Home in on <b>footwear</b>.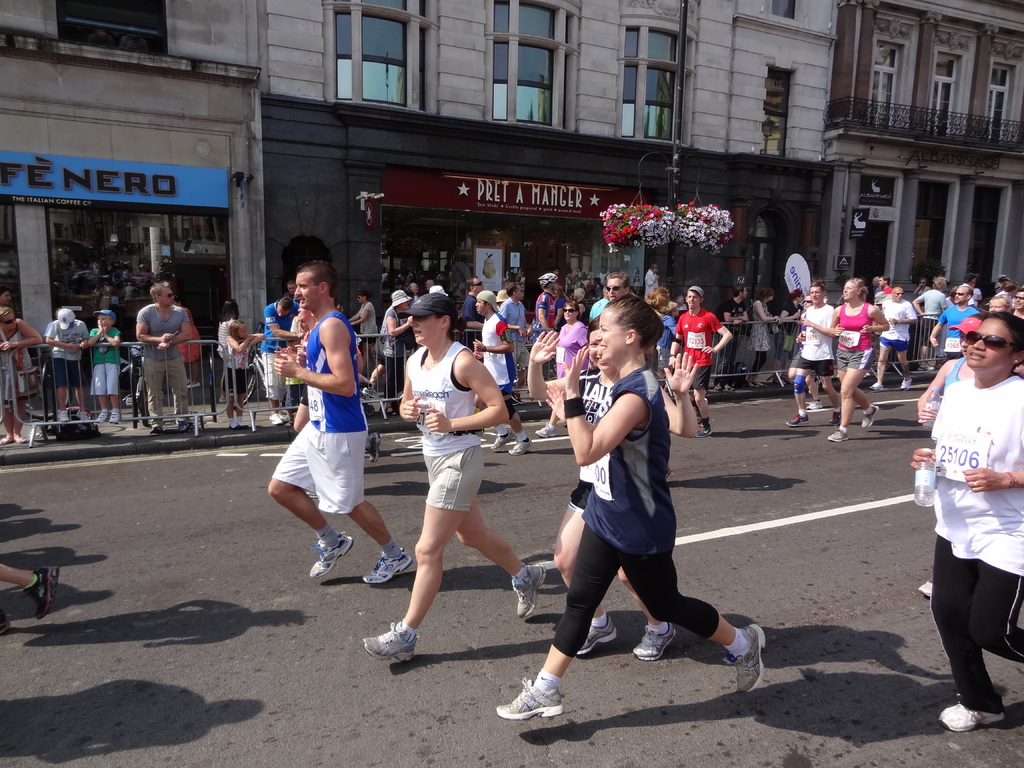
Homed in at {"x1": 807, "y1": 400, "x2": 823, "y2": 410}.
